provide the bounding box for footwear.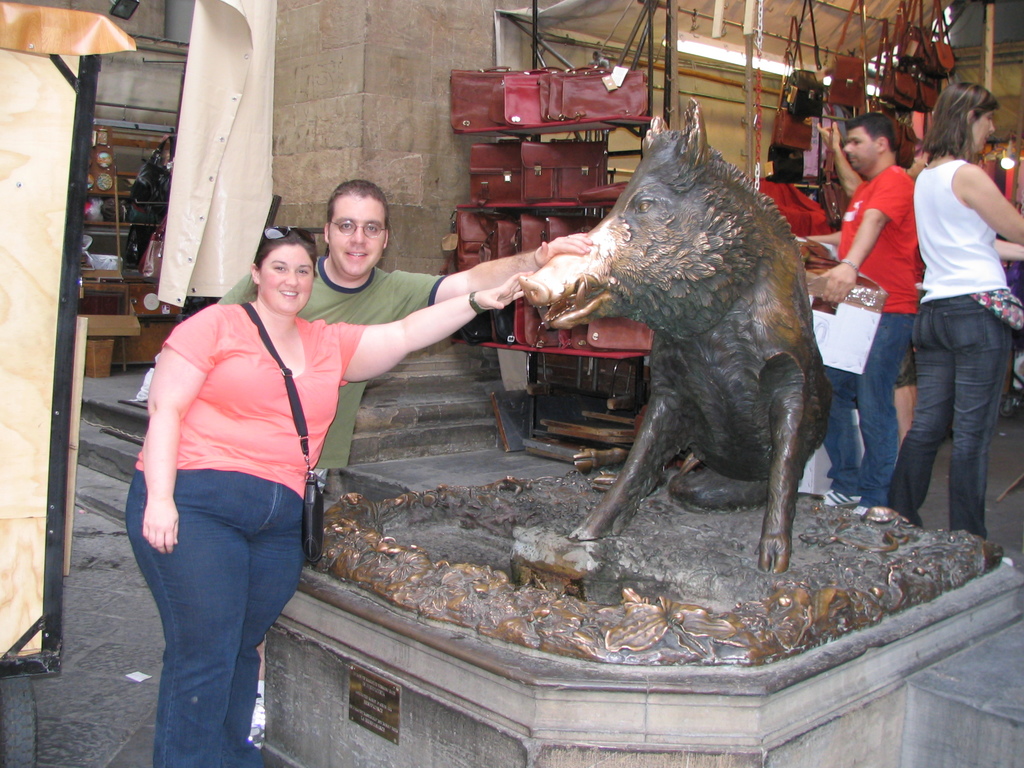
{"x1": 1004, "y1": 556, "x2": 1014, "y2": 565}.
